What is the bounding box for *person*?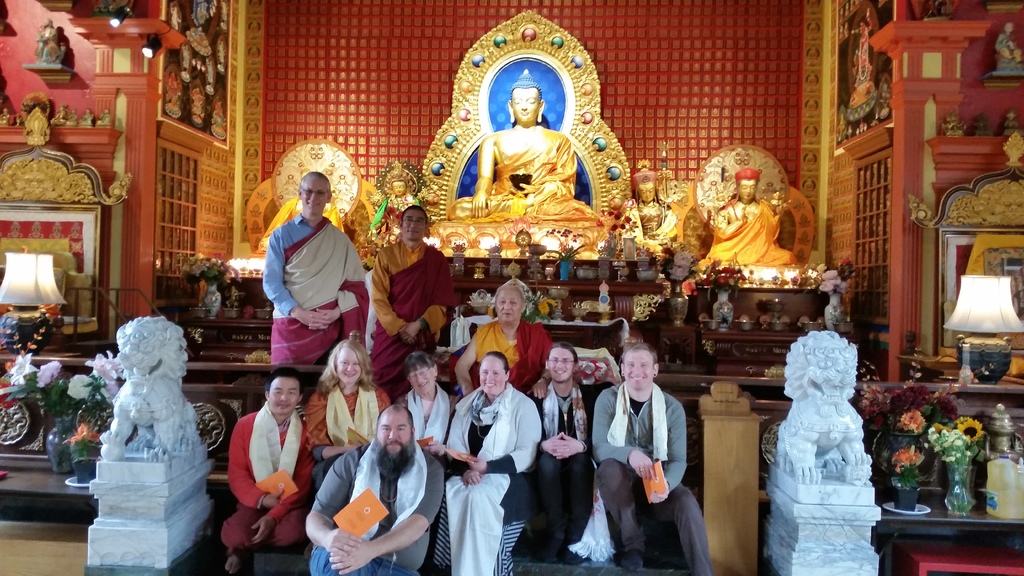
select_region(700, 168, 797, 279).
